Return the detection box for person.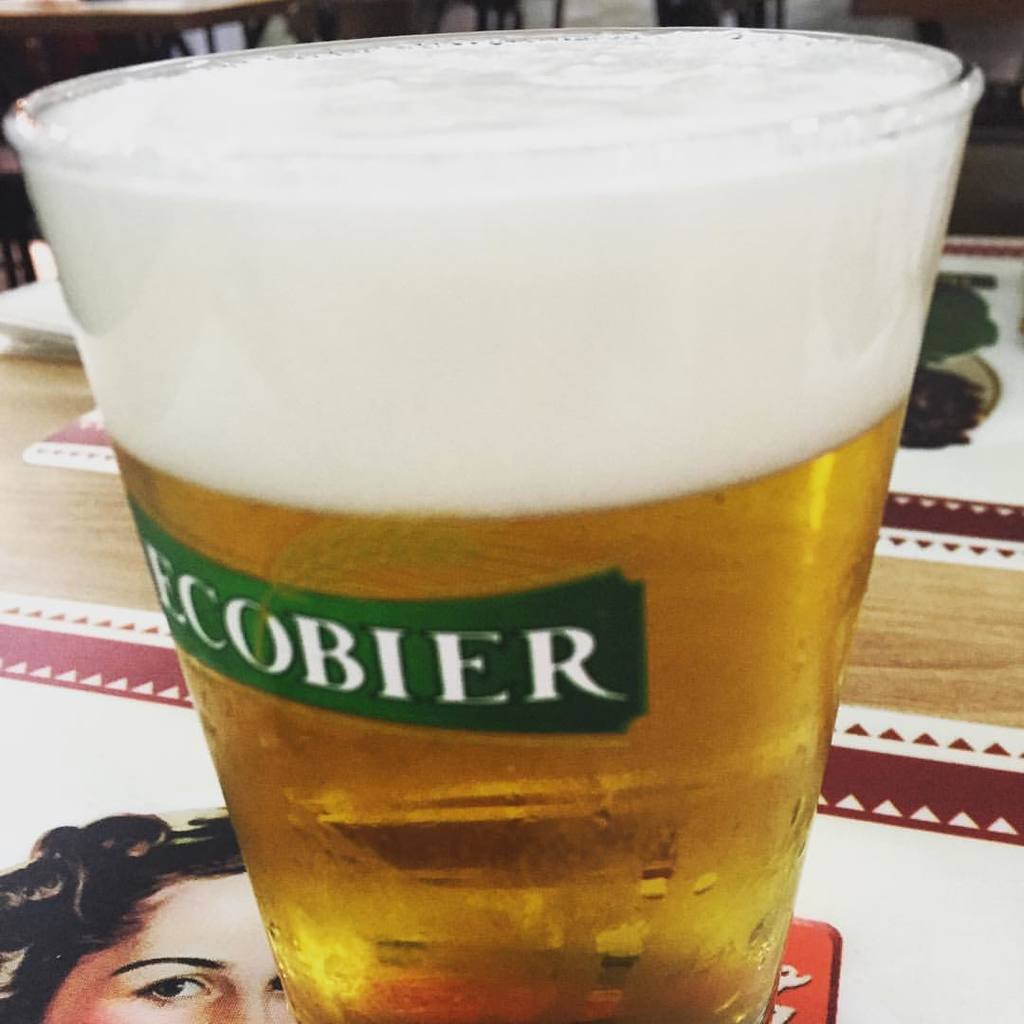
[x1=0, y1=809, x2=302, y2=1023].
